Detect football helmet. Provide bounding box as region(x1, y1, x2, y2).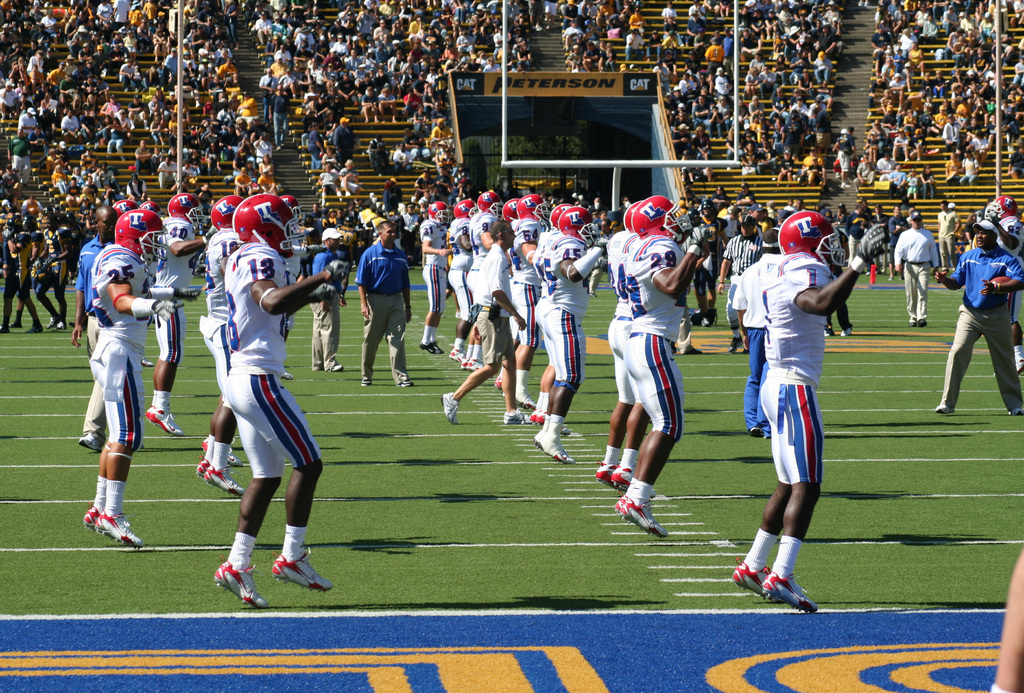
region(116, 208, 172, 263).
